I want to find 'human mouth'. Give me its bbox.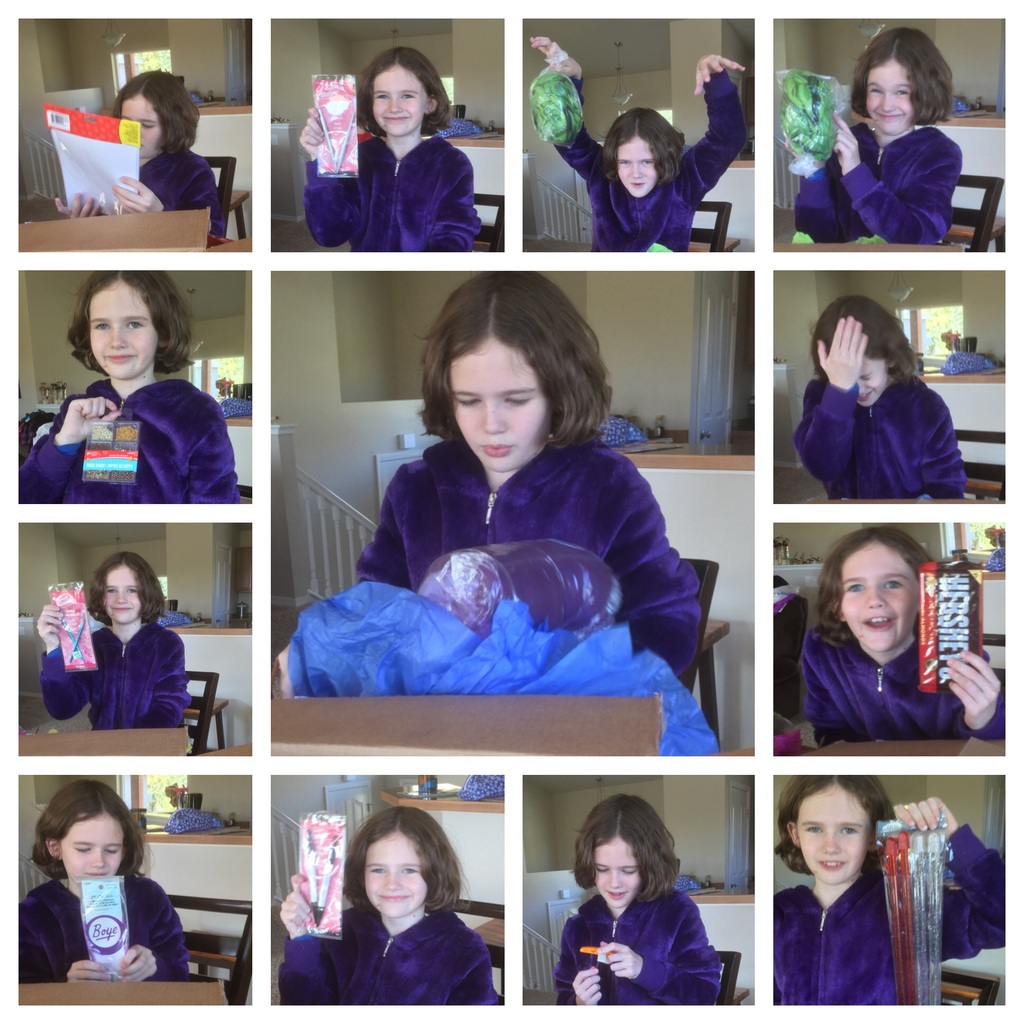
locate(816, 852, 849, 872).
